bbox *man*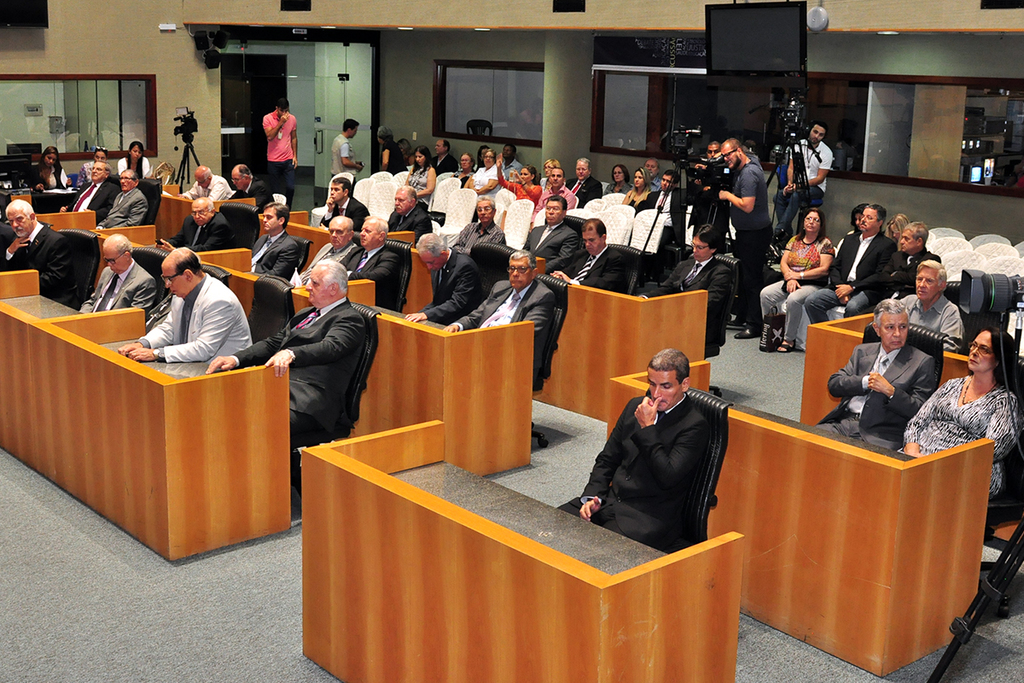
<bbox>878, 223, 939, 306</bbox>
